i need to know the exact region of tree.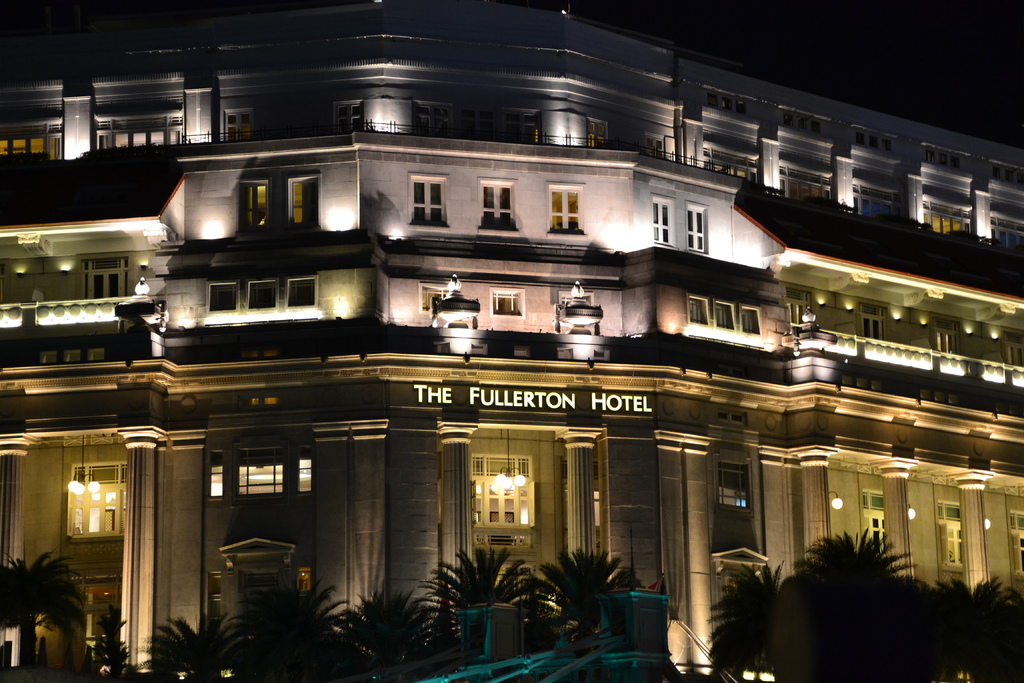
Region: pyautogui.locateOnScreen(326, 586, 426, 682).
